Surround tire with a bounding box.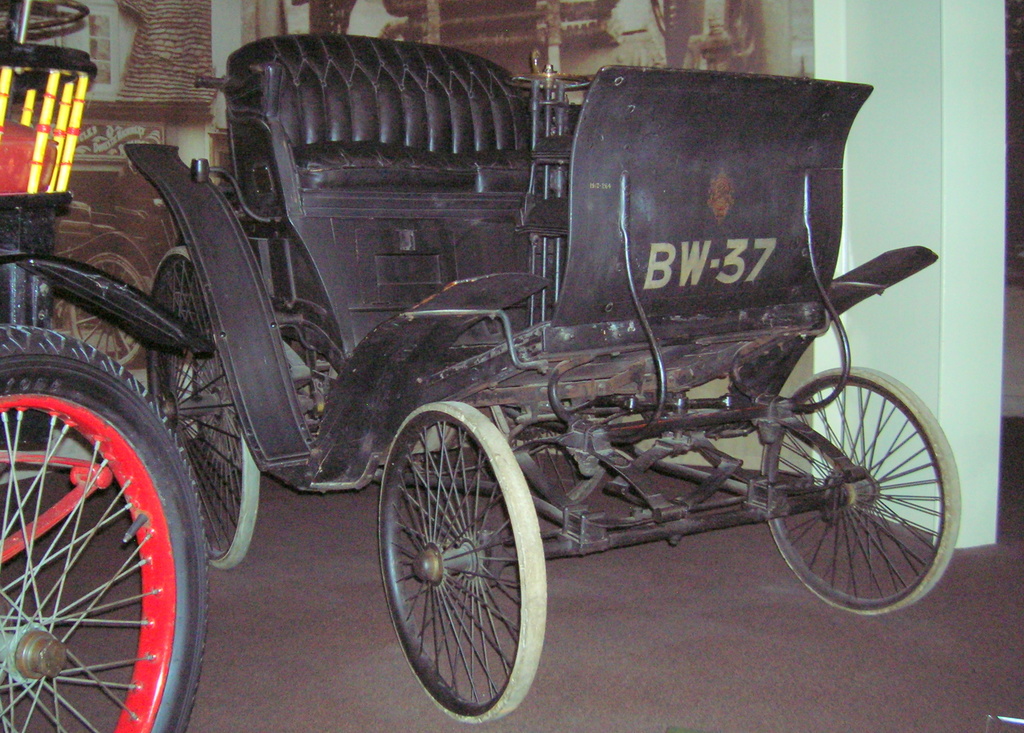
rect(378, 401, 548, 723).
